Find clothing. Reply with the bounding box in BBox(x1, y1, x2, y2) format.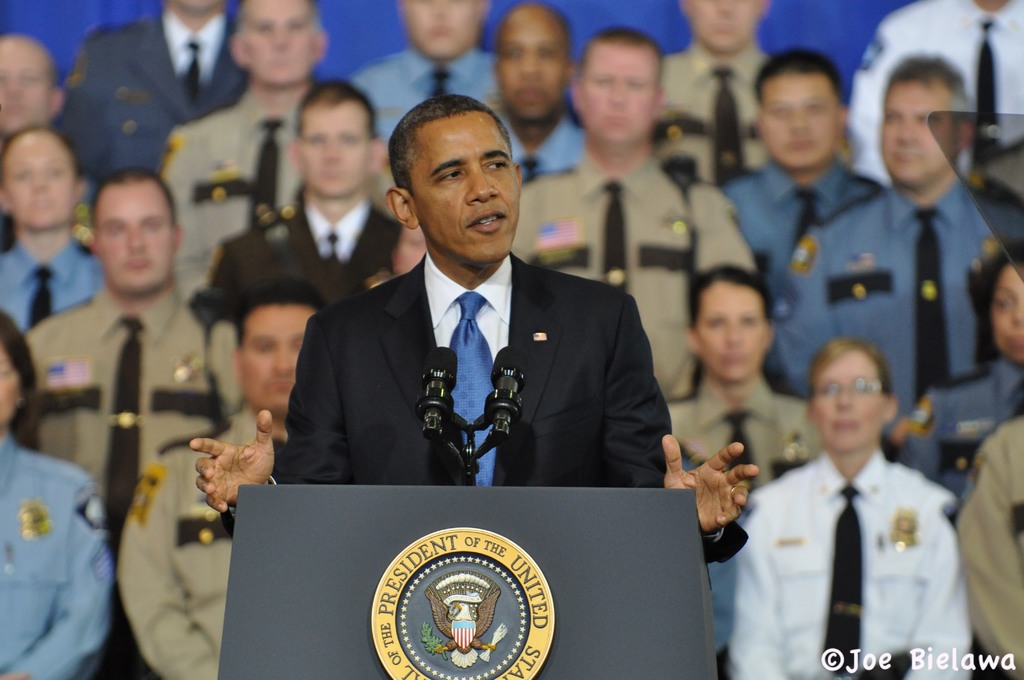
BBox(109, 408, 281, 679).
